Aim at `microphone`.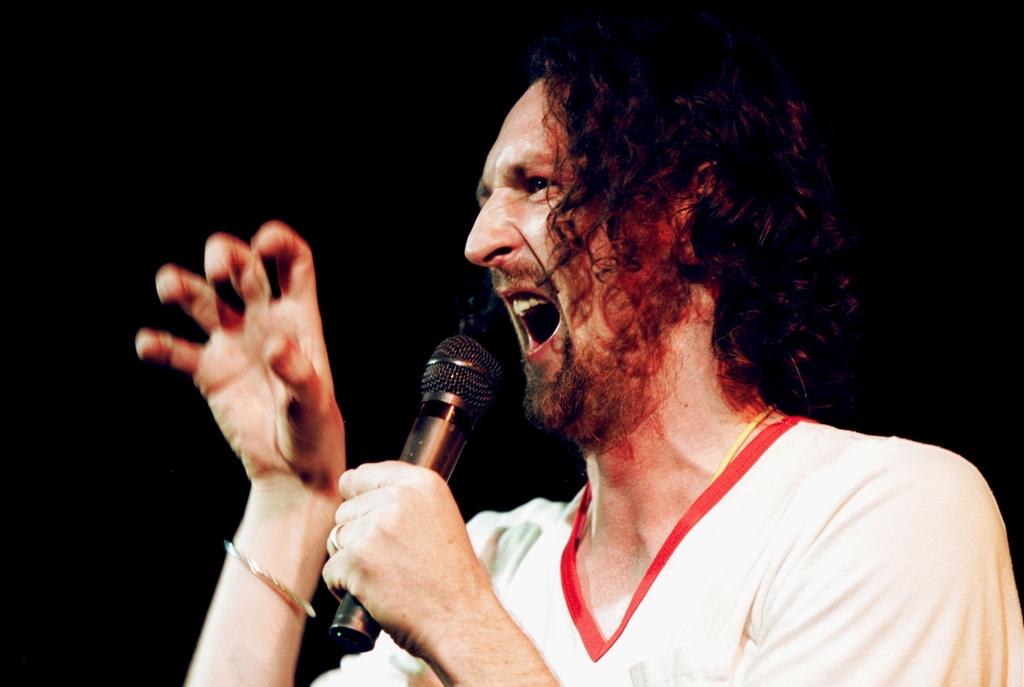
Aimed at 333 336 543 564.
